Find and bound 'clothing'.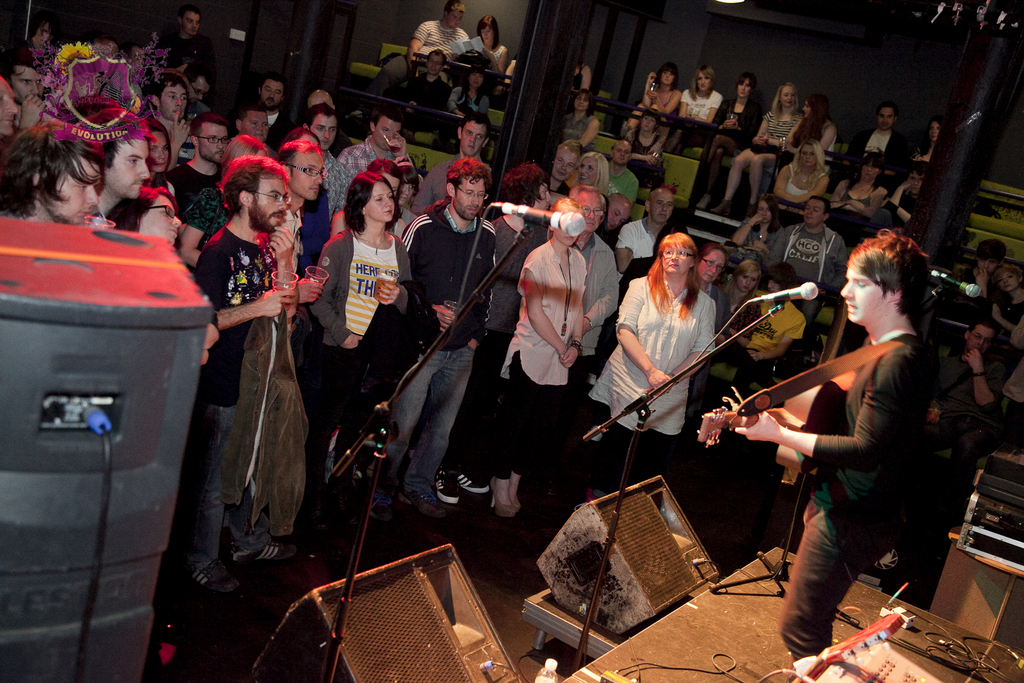
Bound: bbox=[565, 106, 581, 149].
